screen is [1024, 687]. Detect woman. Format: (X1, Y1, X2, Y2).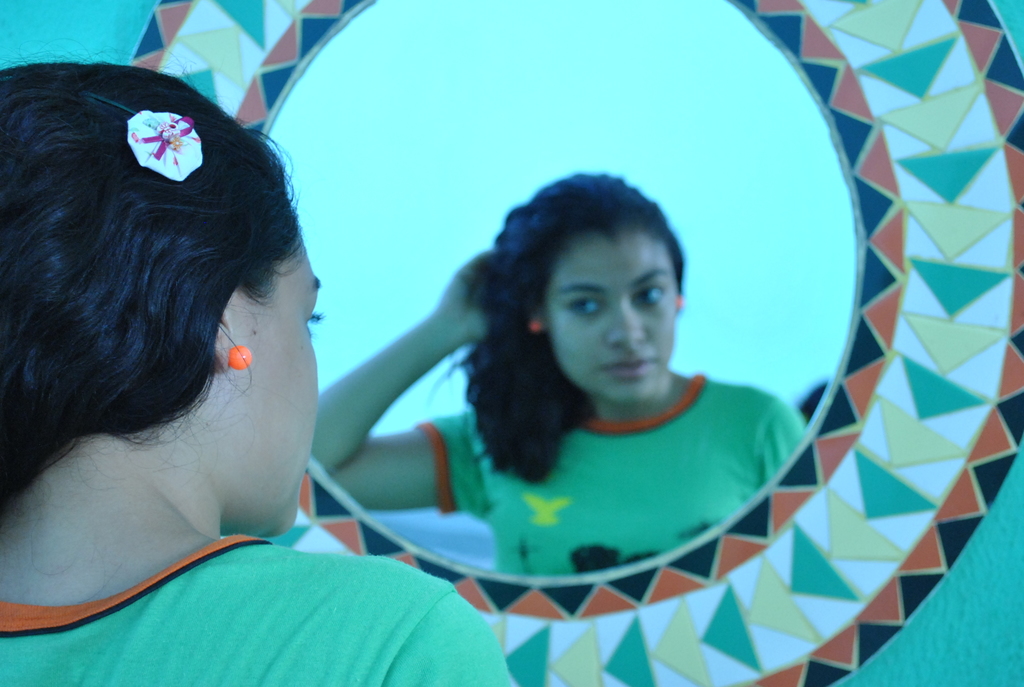
(0, 58, 525, 686).
